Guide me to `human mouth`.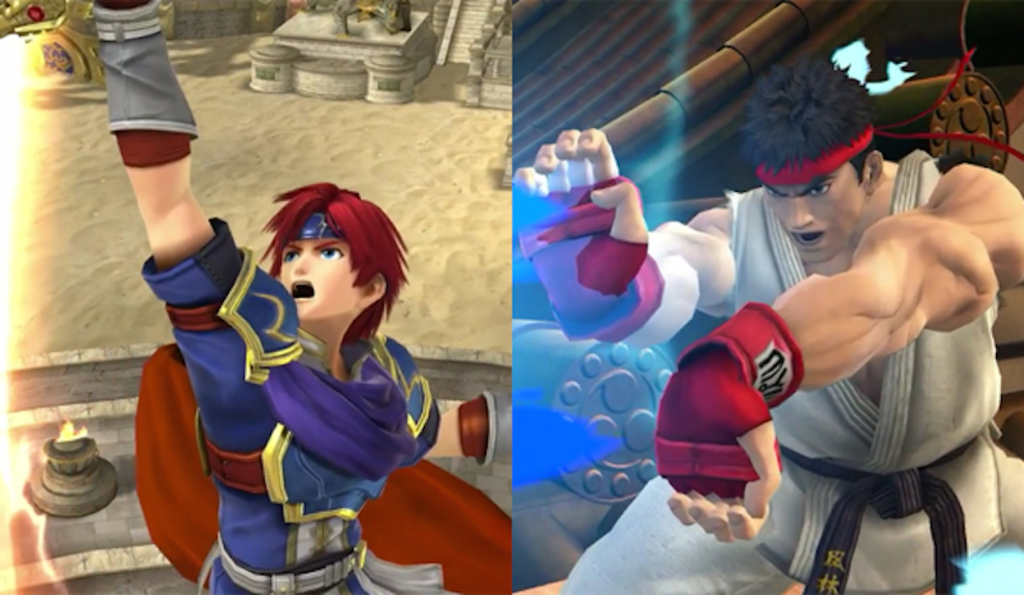
Guidance: {"left": 293, "top": 271, "right": 314, "bottom": 302}.
